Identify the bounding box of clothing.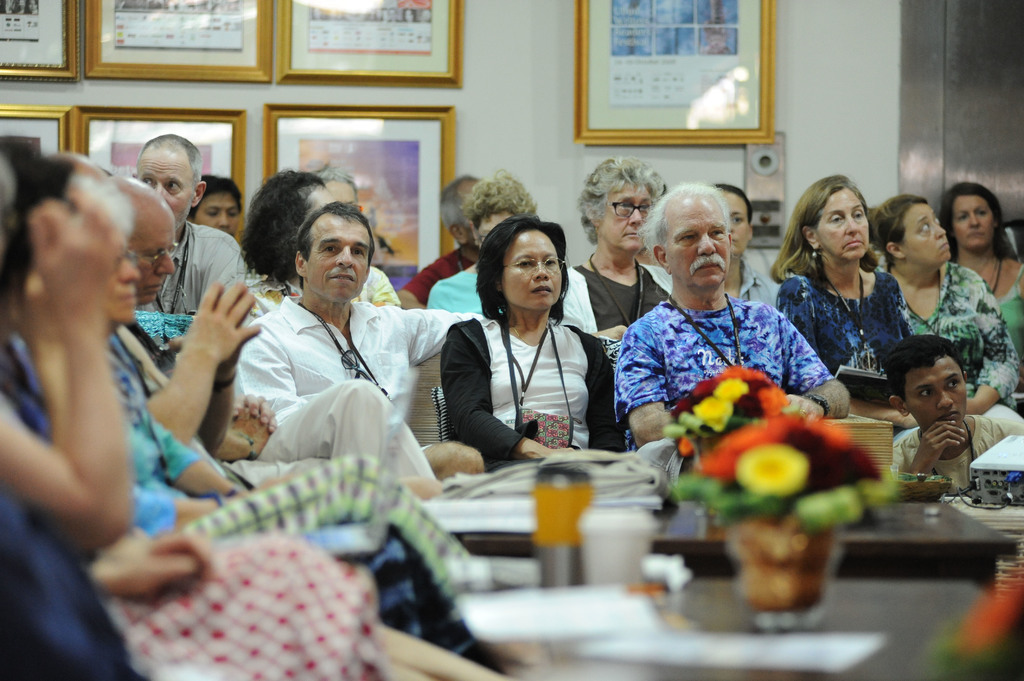
[988, 255, 1023, 357].
